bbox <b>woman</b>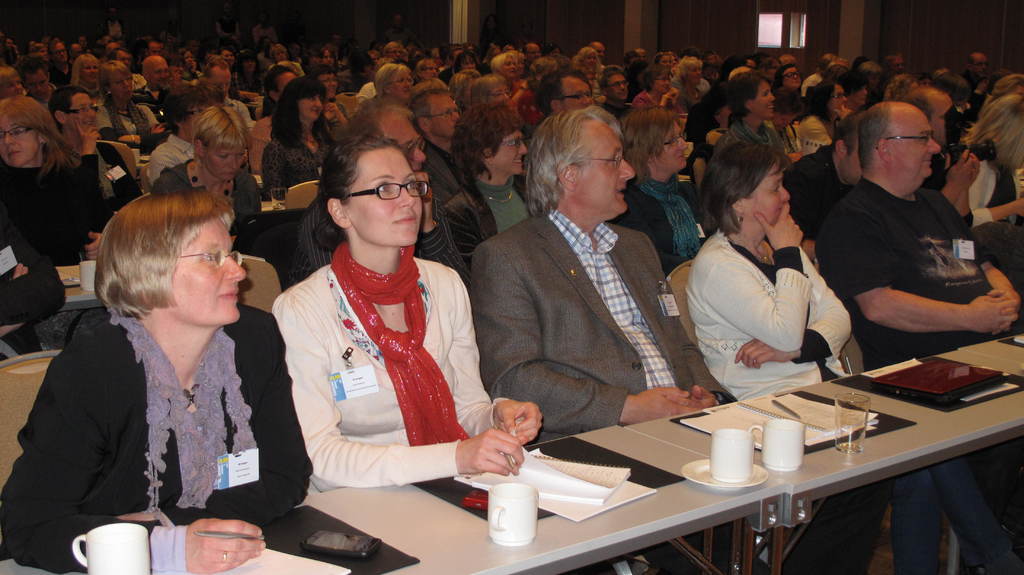
box=[0, 97, 99, 350]
